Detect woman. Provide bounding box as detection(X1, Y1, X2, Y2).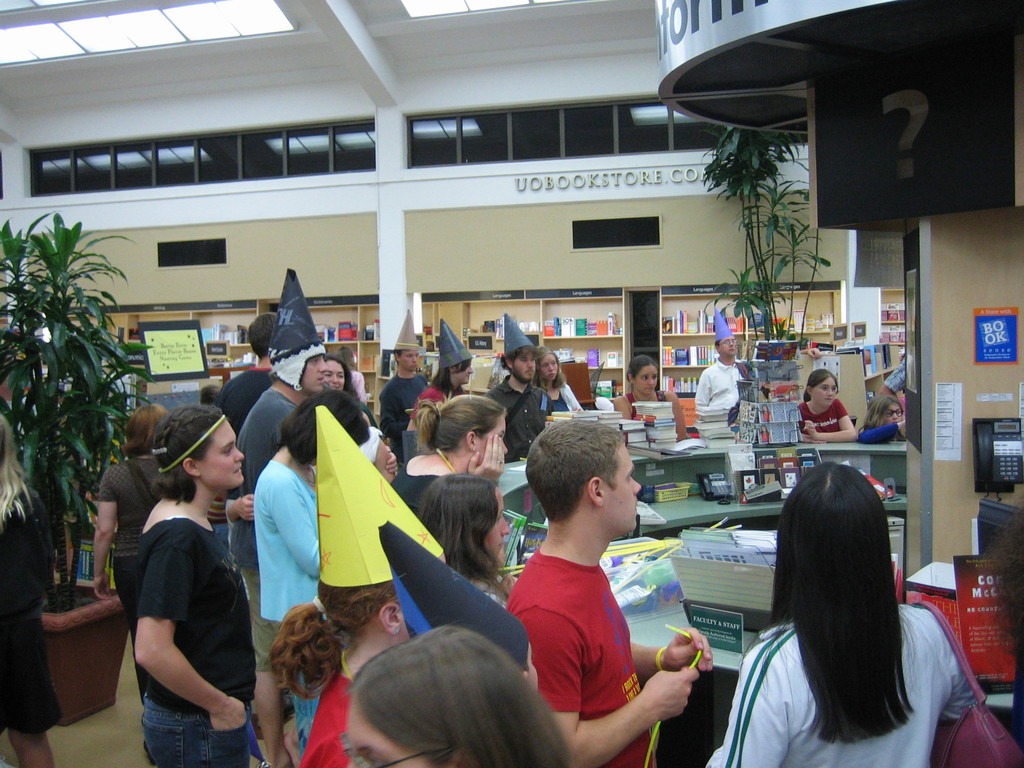
detection(419, 474, 526, 603).
